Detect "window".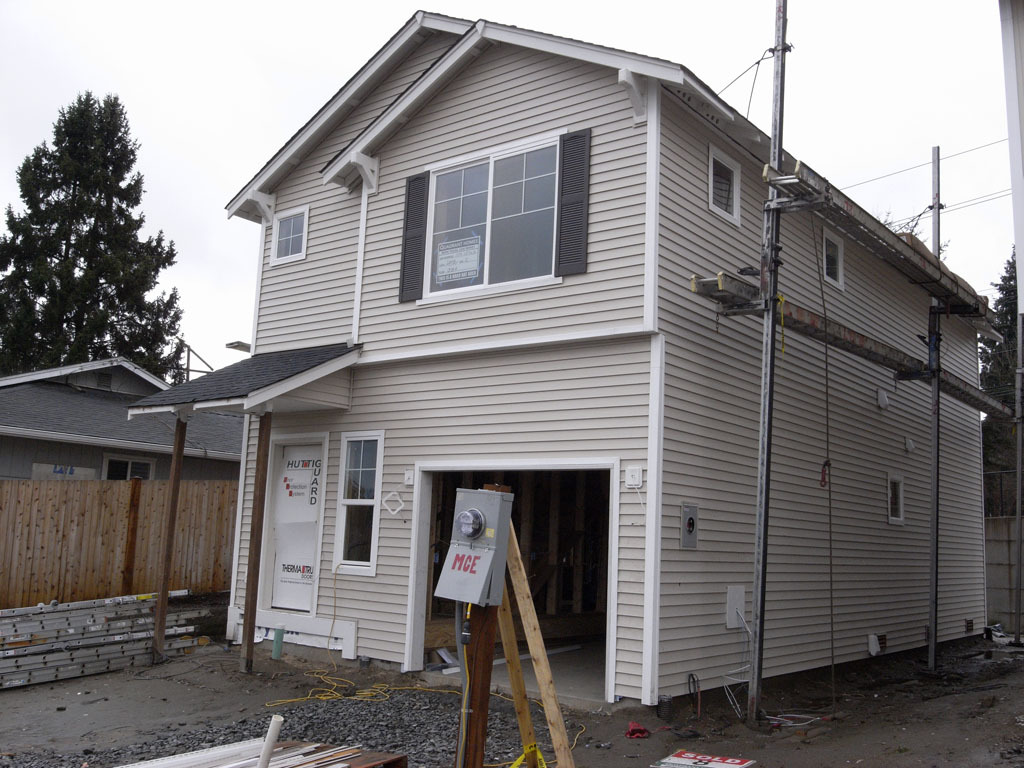
Detected at rect(884, 472, 909, 524).
